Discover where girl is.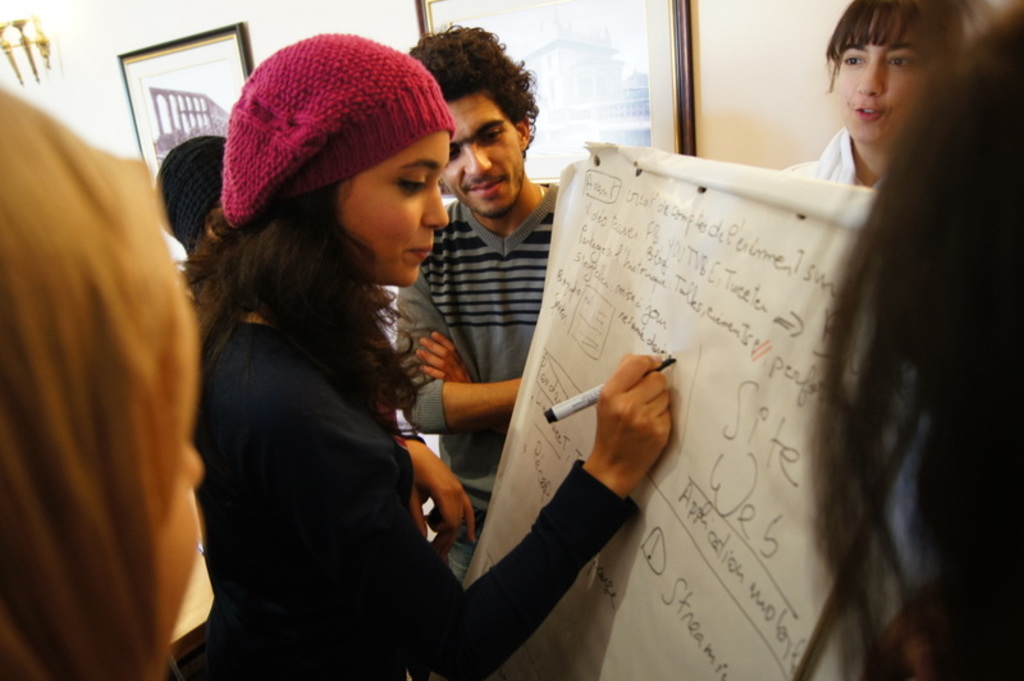
Discovered at region(0, 84, 207, 680).
